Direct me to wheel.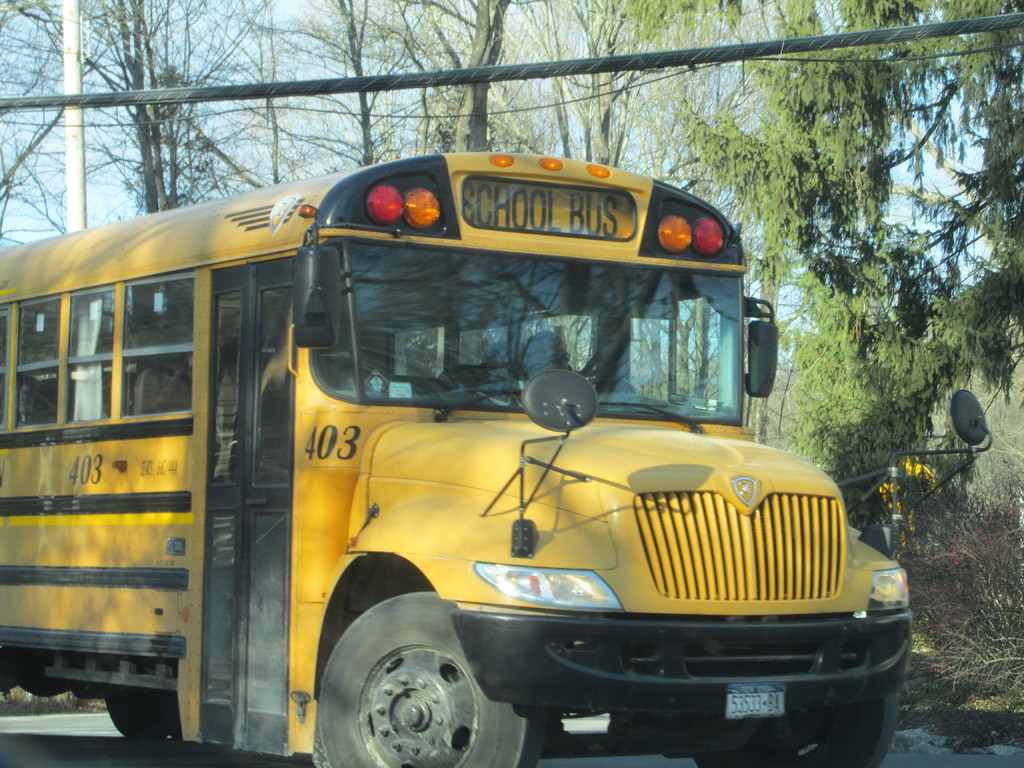
Direction: 102,696,174,741.
